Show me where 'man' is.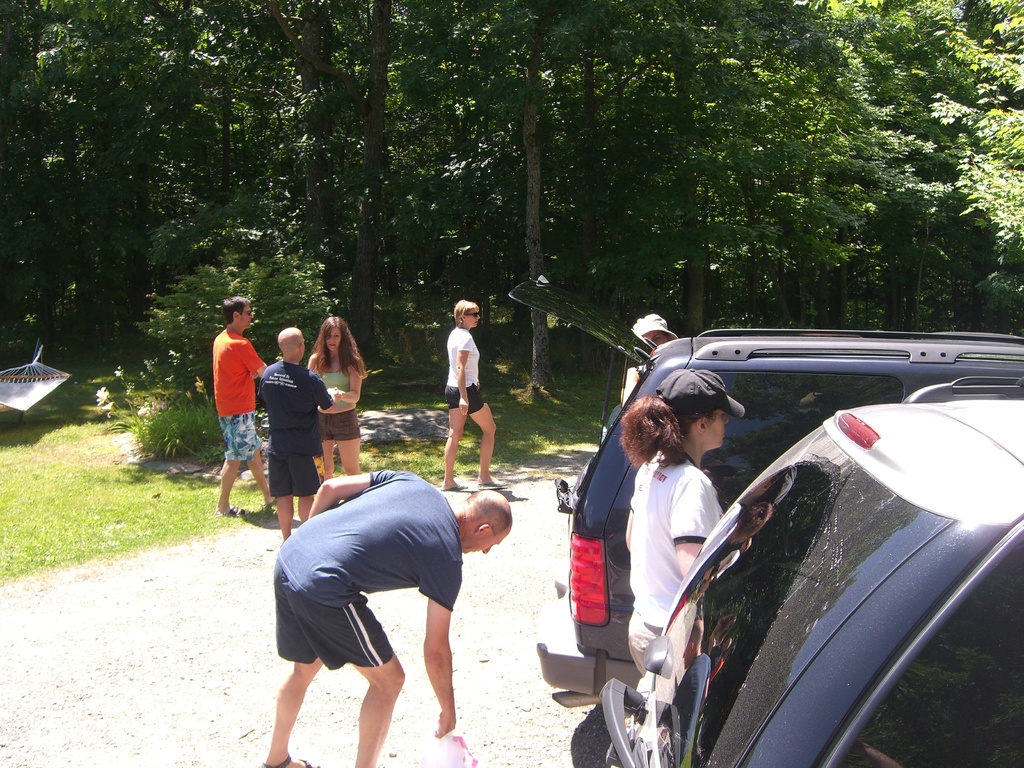
'man' is at Rect(212, 291, 273, 518).
